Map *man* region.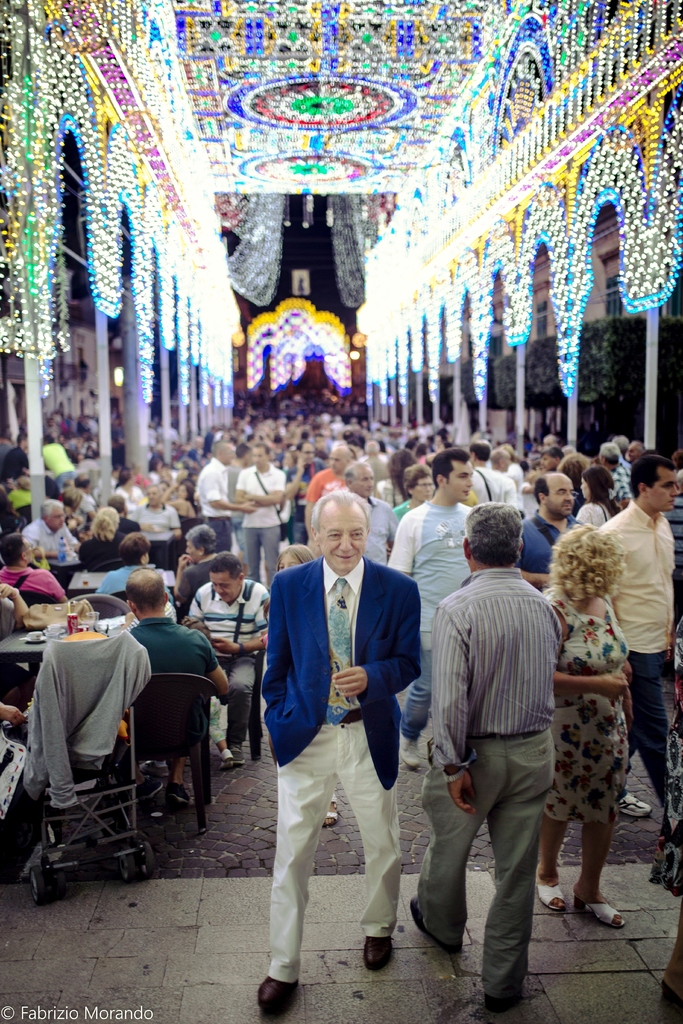
Mapped to box=[520, 472, 585, 588].
